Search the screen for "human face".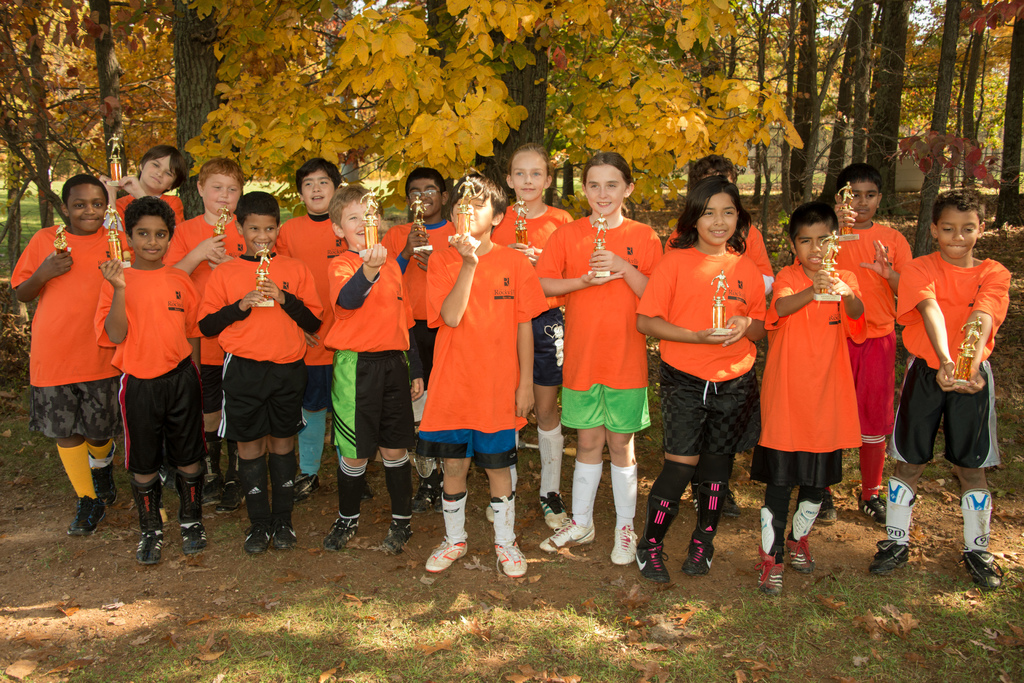
Found at [x1=851, y1=179, x2=878, y2=225].
